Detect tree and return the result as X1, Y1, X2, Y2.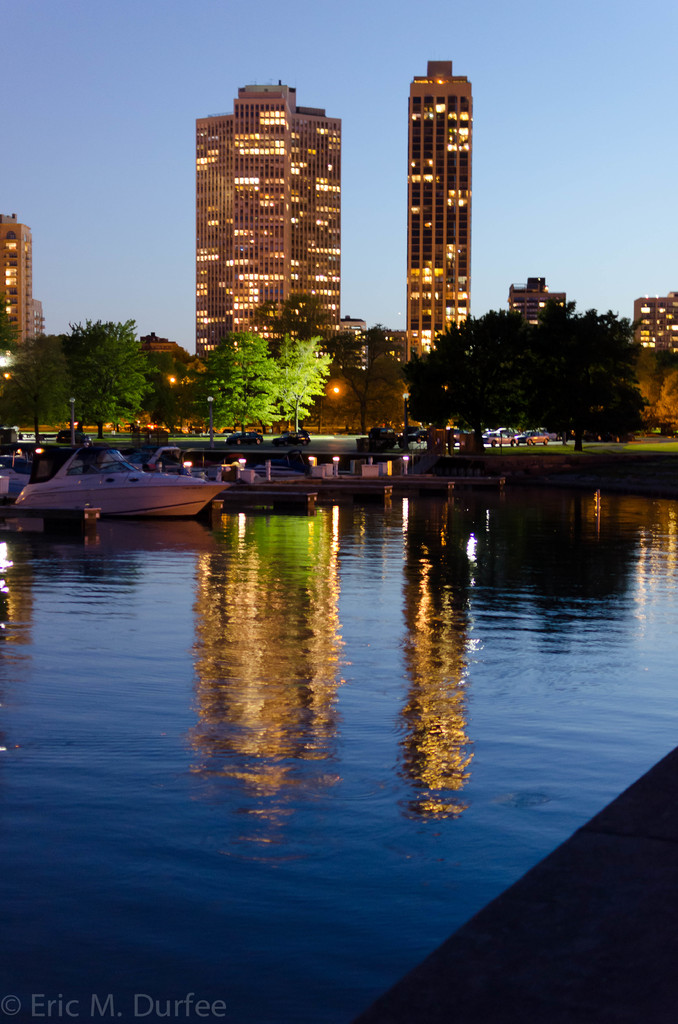
328, 324, 403, 427.
